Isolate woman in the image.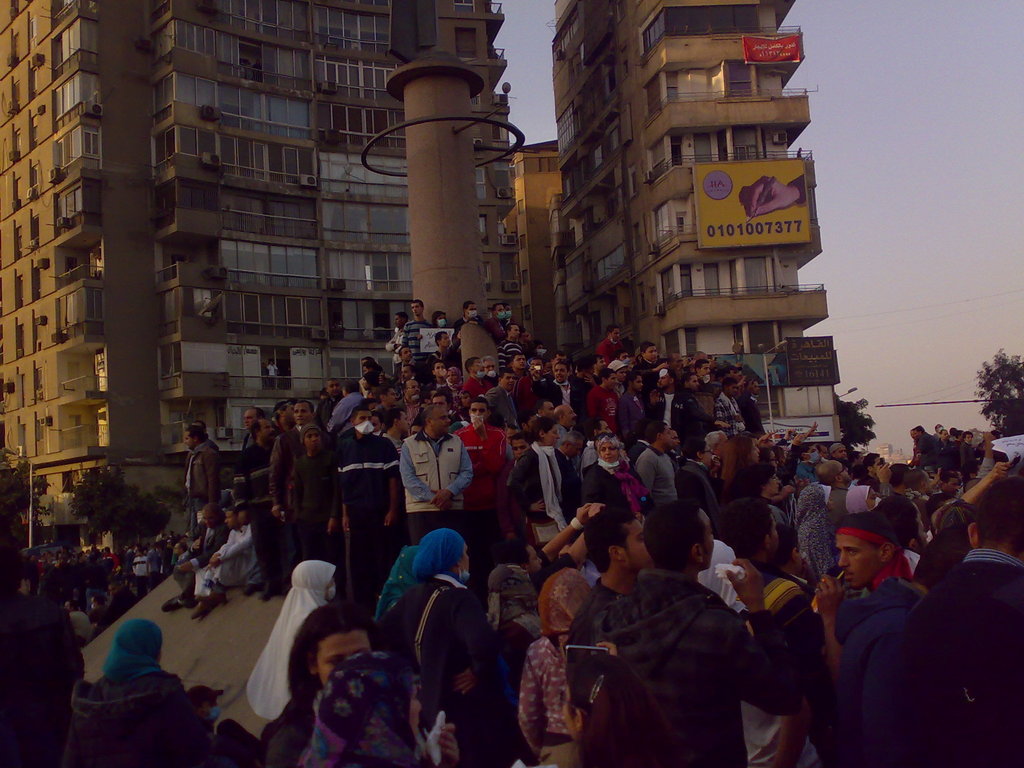
Isolated region: (x1=70, y1=626, x2=189, y2=767).
